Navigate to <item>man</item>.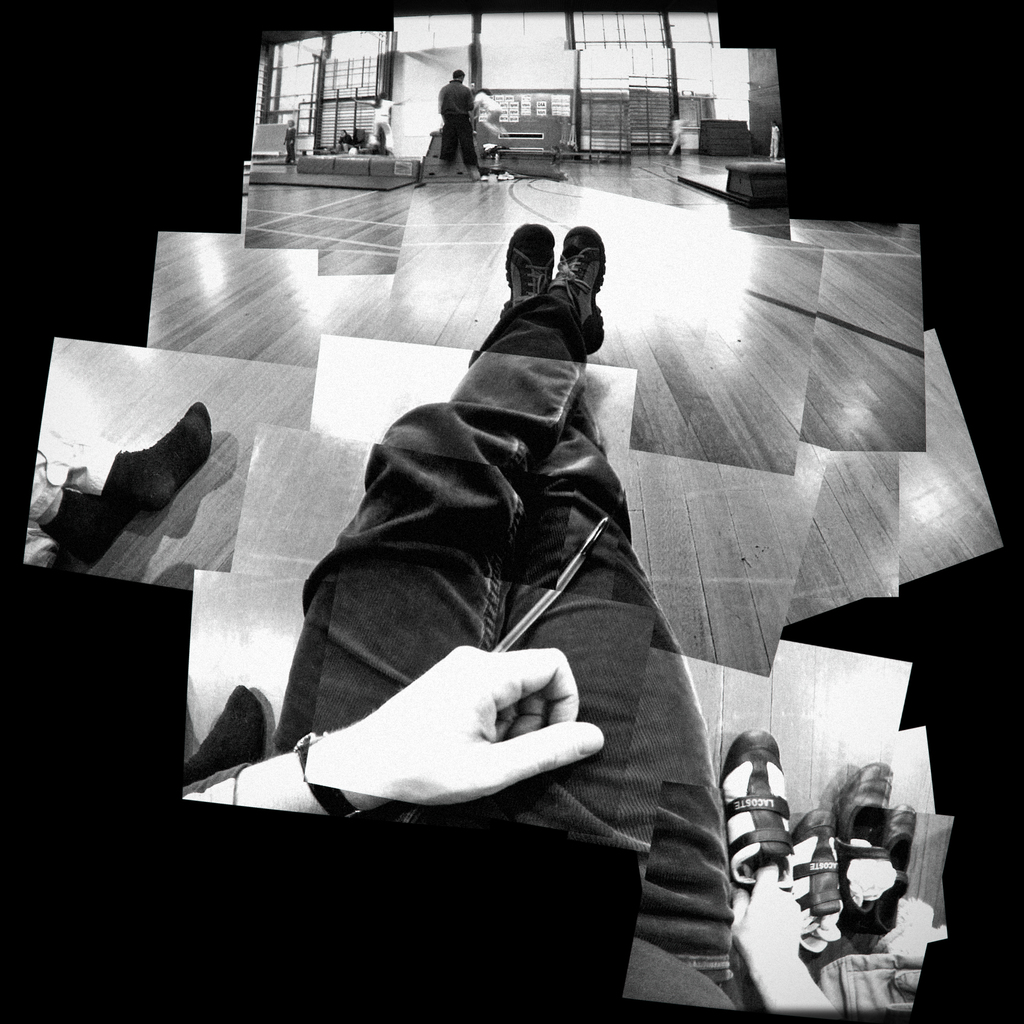
Navigation target: 434,68,484,178.
